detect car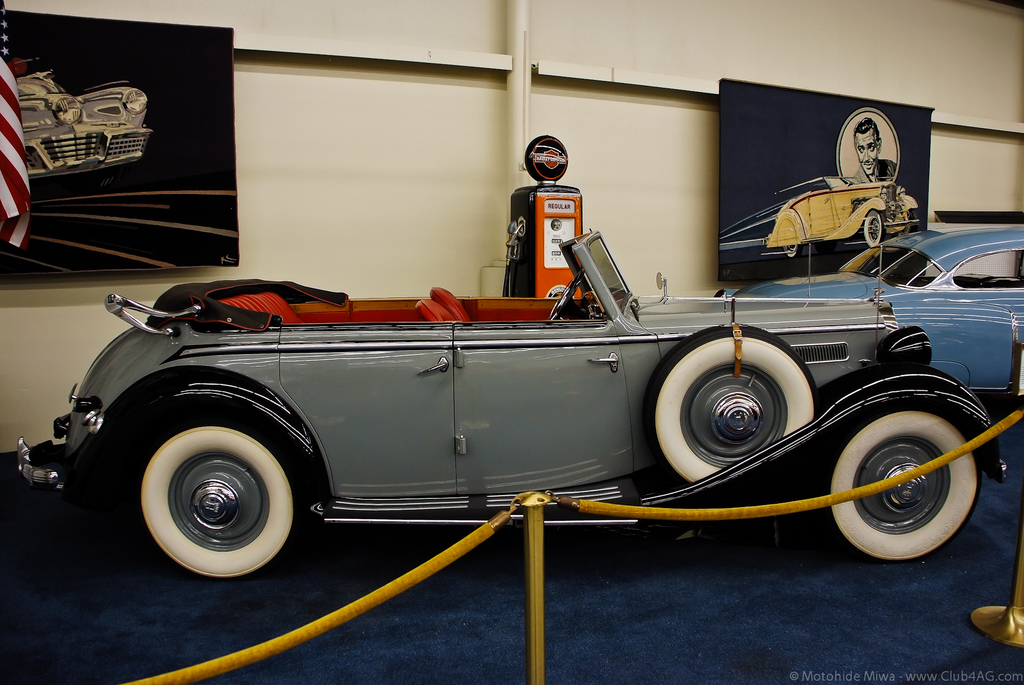
717/177/919/284
